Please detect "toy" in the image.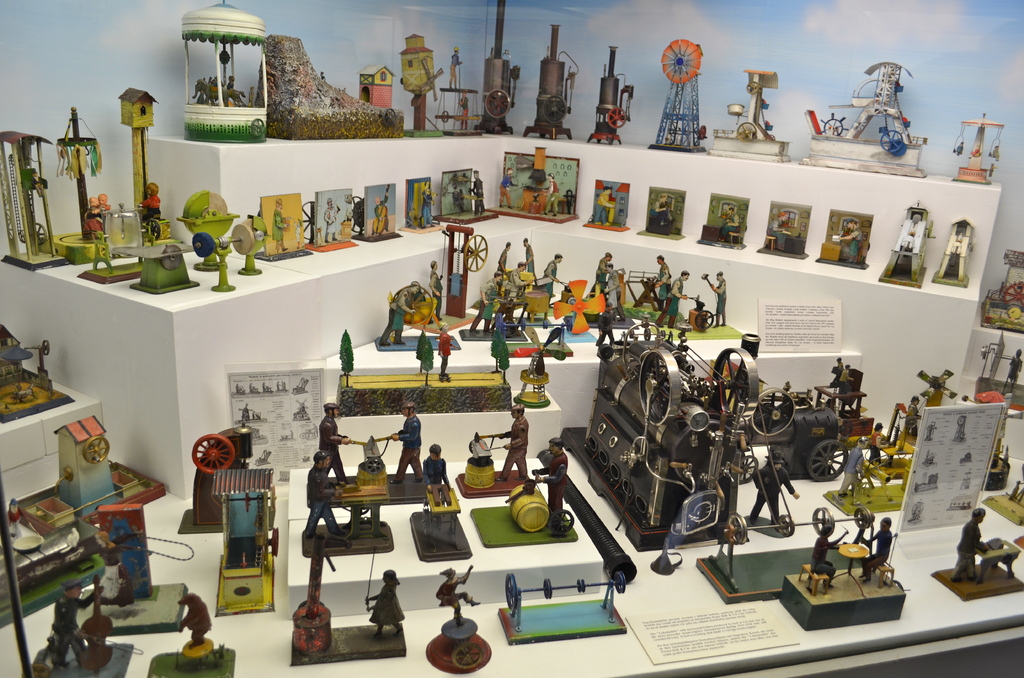
left=590, top=254, right=629, bottom=325.
